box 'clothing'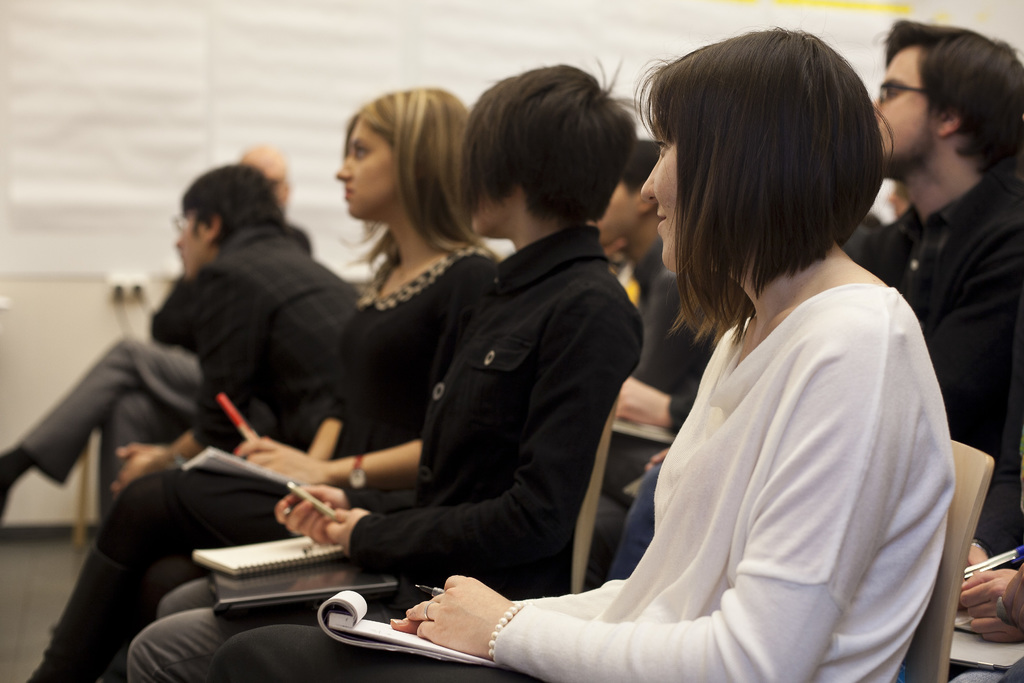
<region>968, 300, 1023, 566</region>
